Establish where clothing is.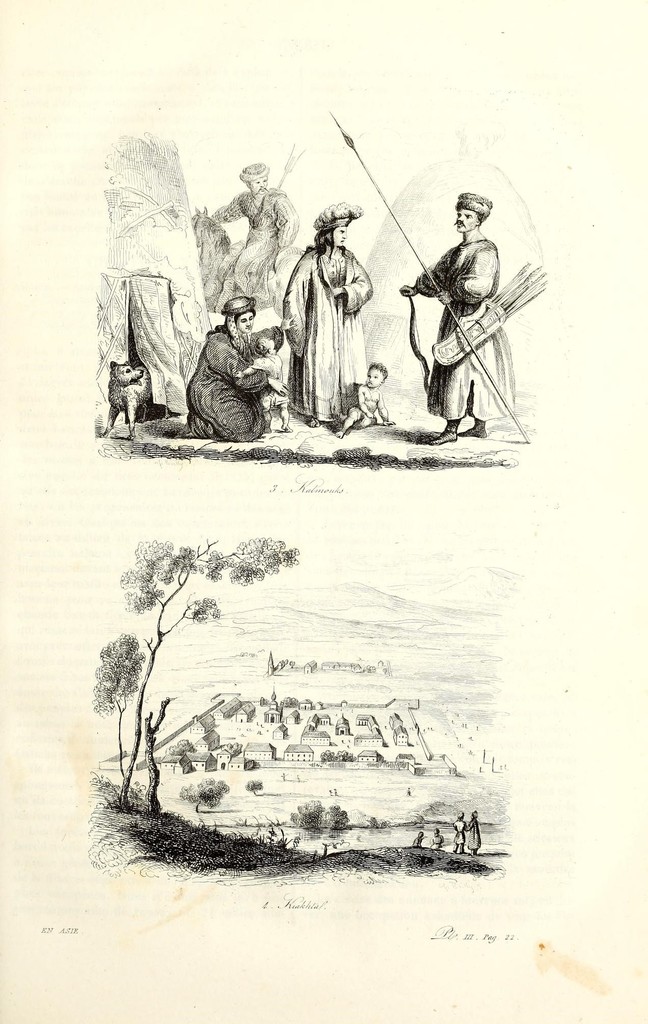
Established at {"x1": 182, "y1": 325, "x2": 268, "y2": 449}.
